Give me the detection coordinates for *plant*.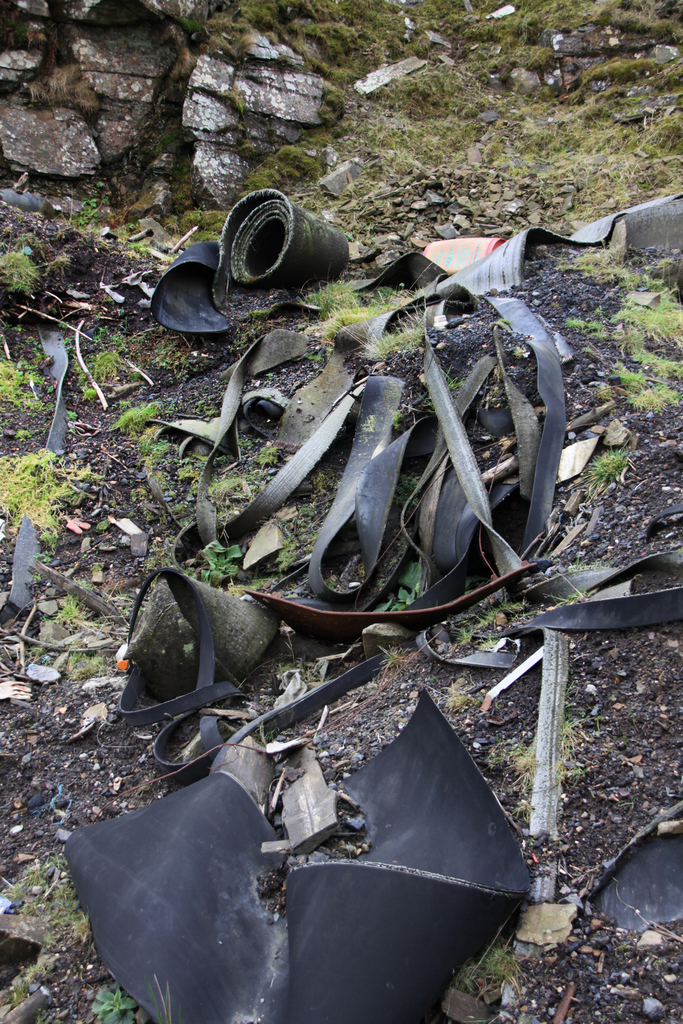
x1=0, y1=240, x2=36, y2=305.
